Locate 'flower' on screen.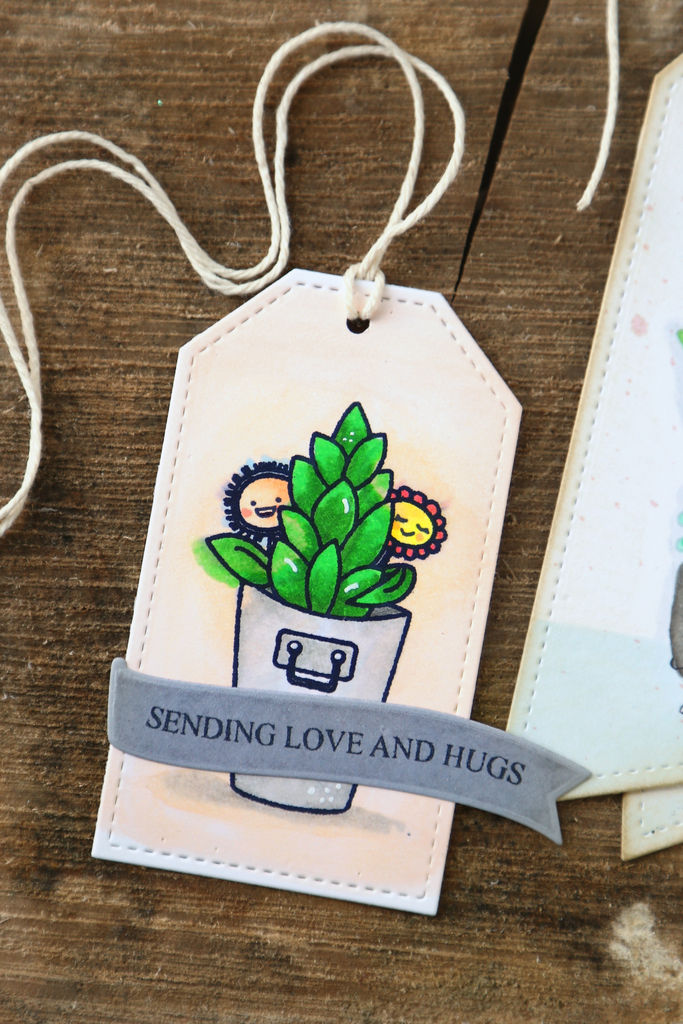
On screen at (left=390, top=490, right=446, bottom=558).
